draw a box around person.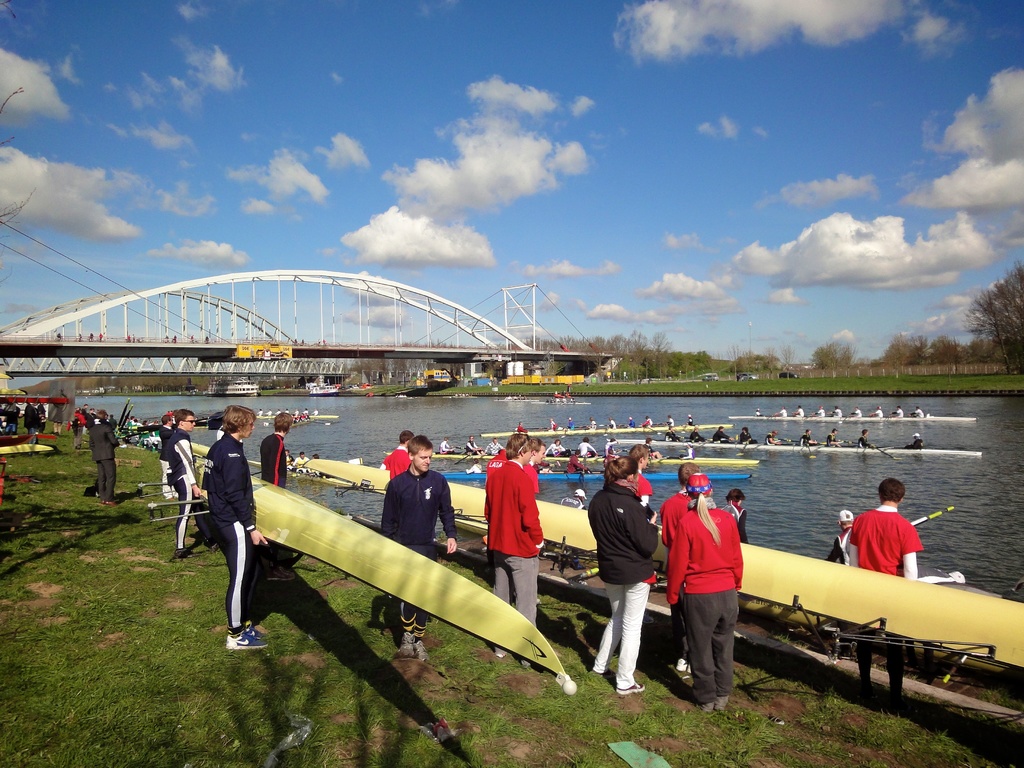
BBox(609, 417, 616, 430).
